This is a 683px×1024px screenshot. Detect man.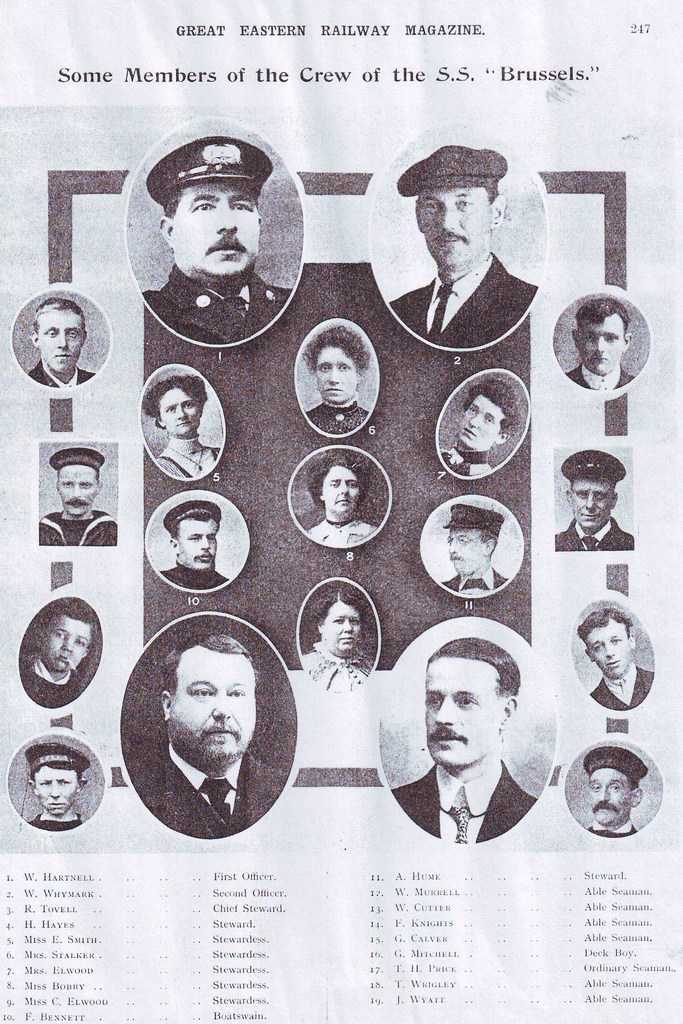
133:134:291:342.
